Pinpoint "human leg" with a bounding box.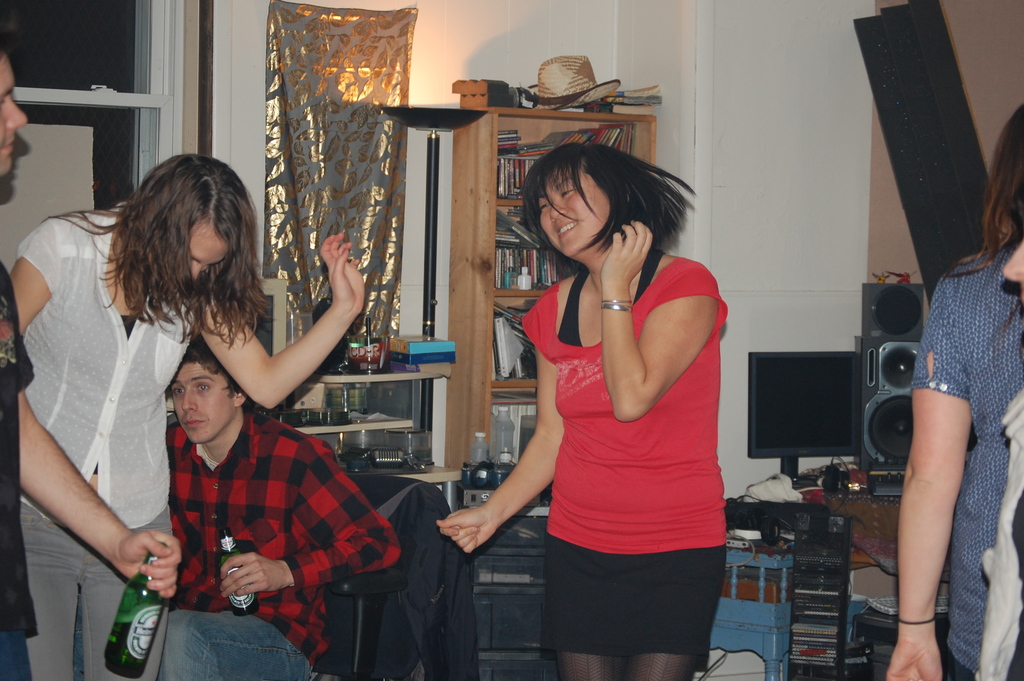
bbox=(534, 493, 620, 680).
